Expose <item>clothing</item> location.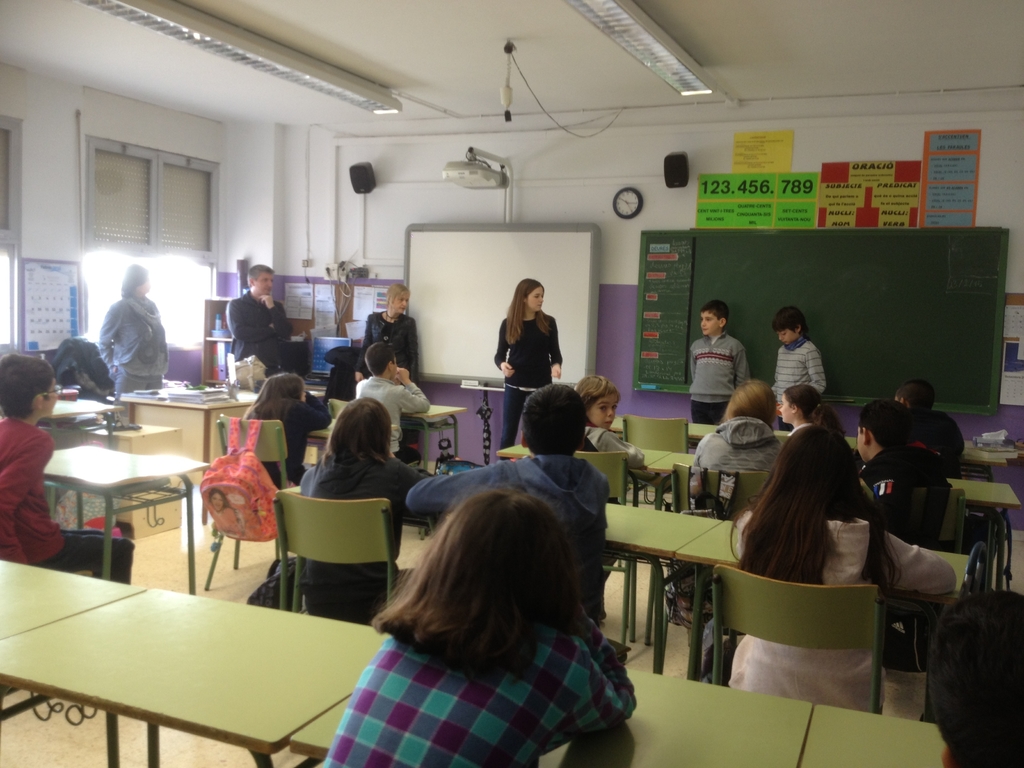
Exposed at [760, 420, 872, 524].
